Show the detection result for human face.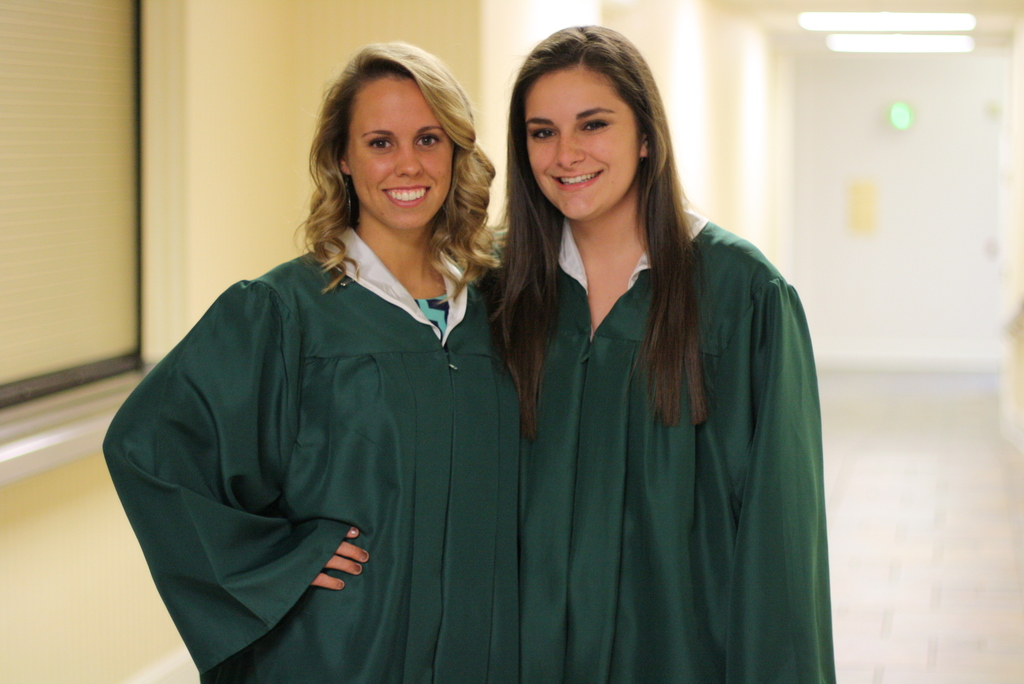
(x1=344, y1=73, x2=456, y2=231).
